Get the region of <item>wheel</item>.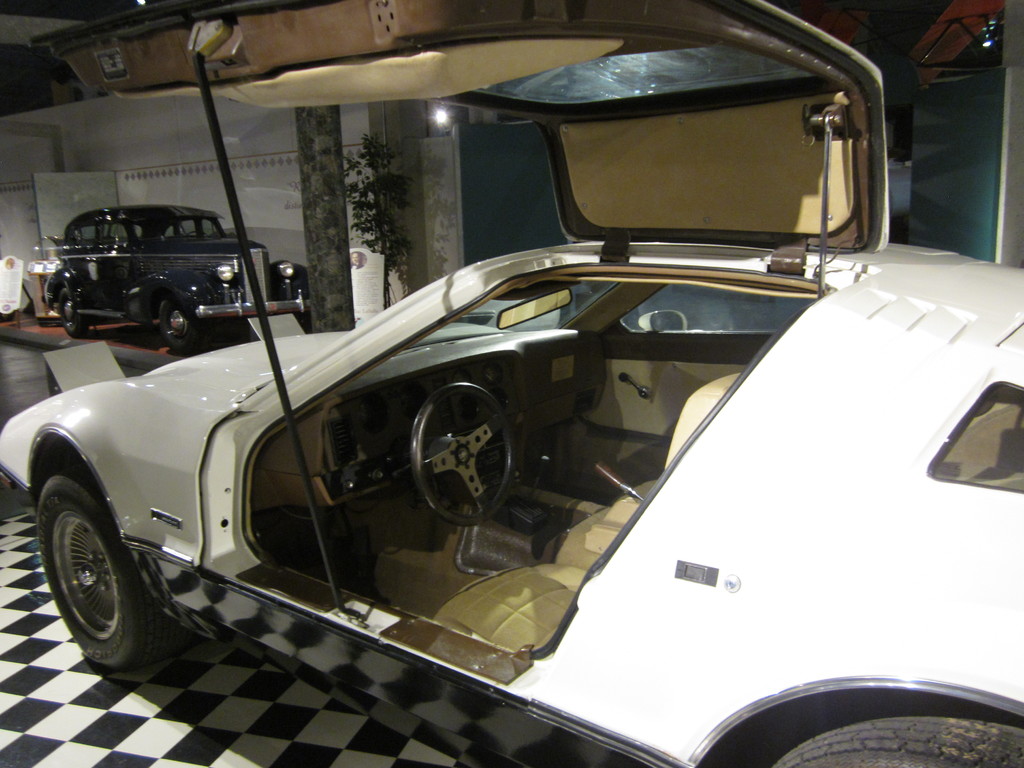
crop(766, 712, 1023, 767).
